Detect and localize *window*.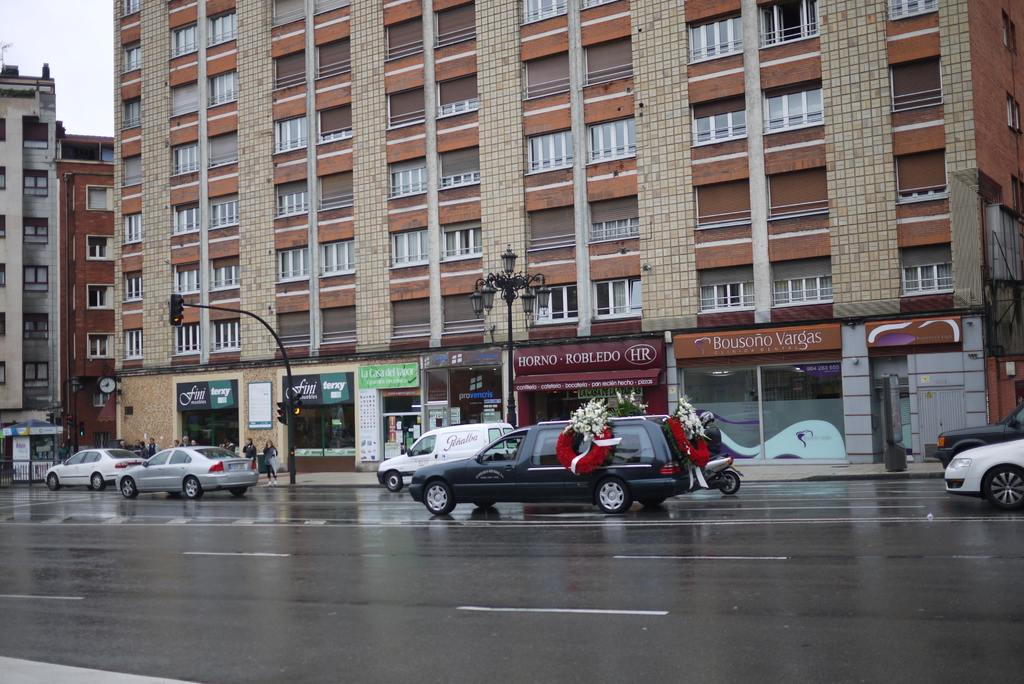
Localized at bbox=(274, 247, 311, 282).
